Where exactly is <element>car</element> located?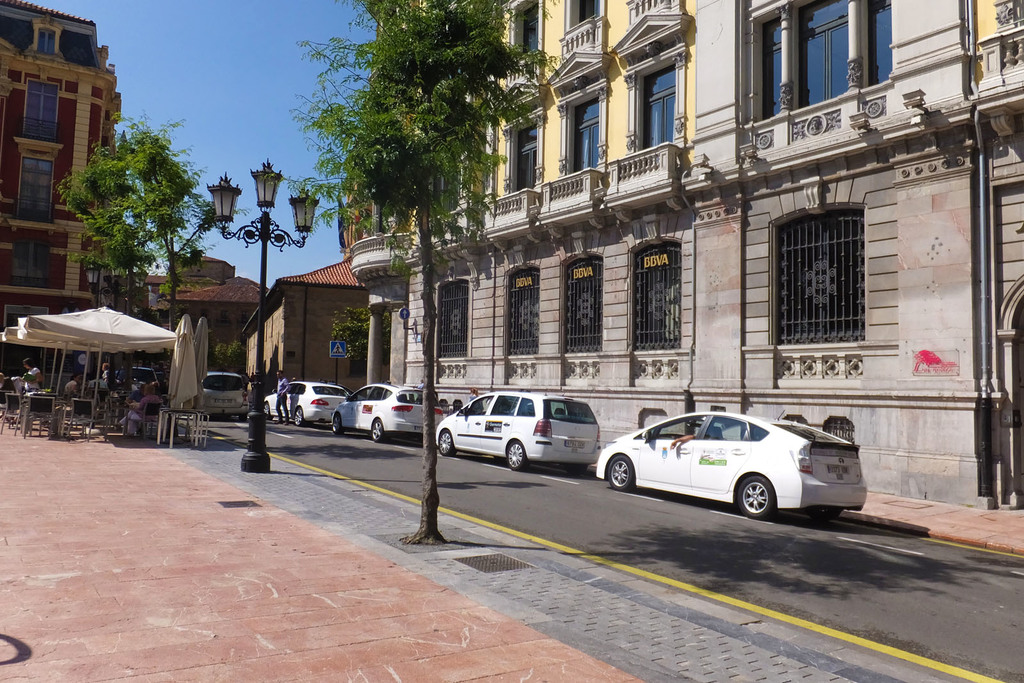
Its bounding box is crop(132, 367, 157, 388).
